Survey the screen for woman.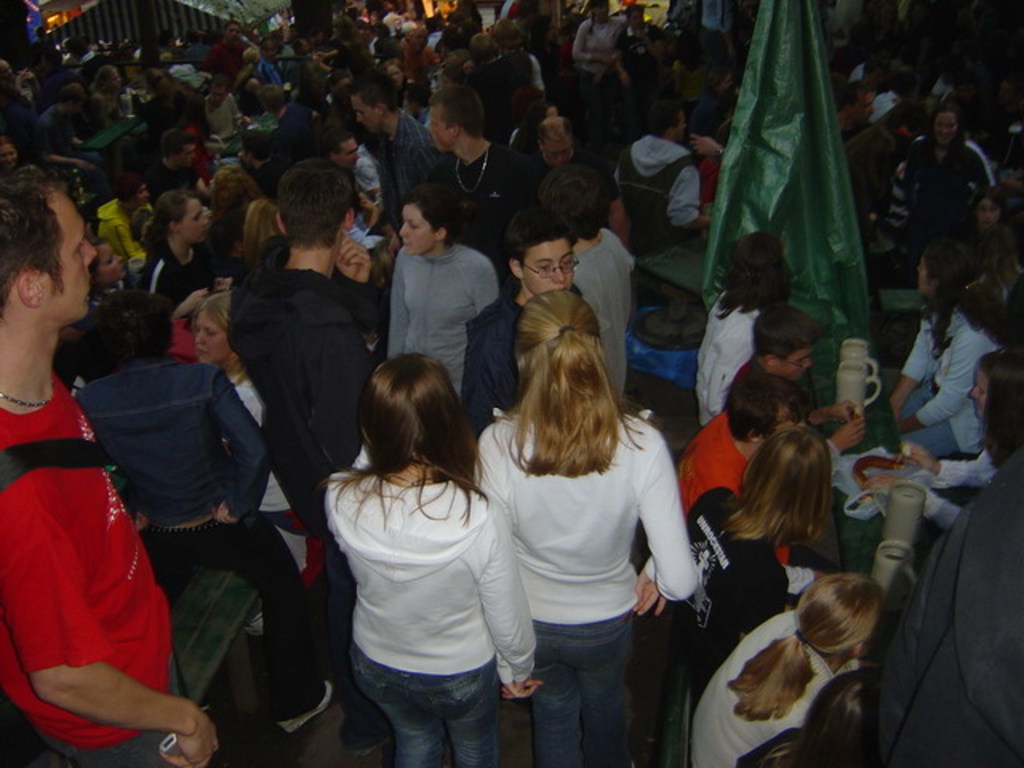
Survey found: crop(843, 98, 926, 245).
